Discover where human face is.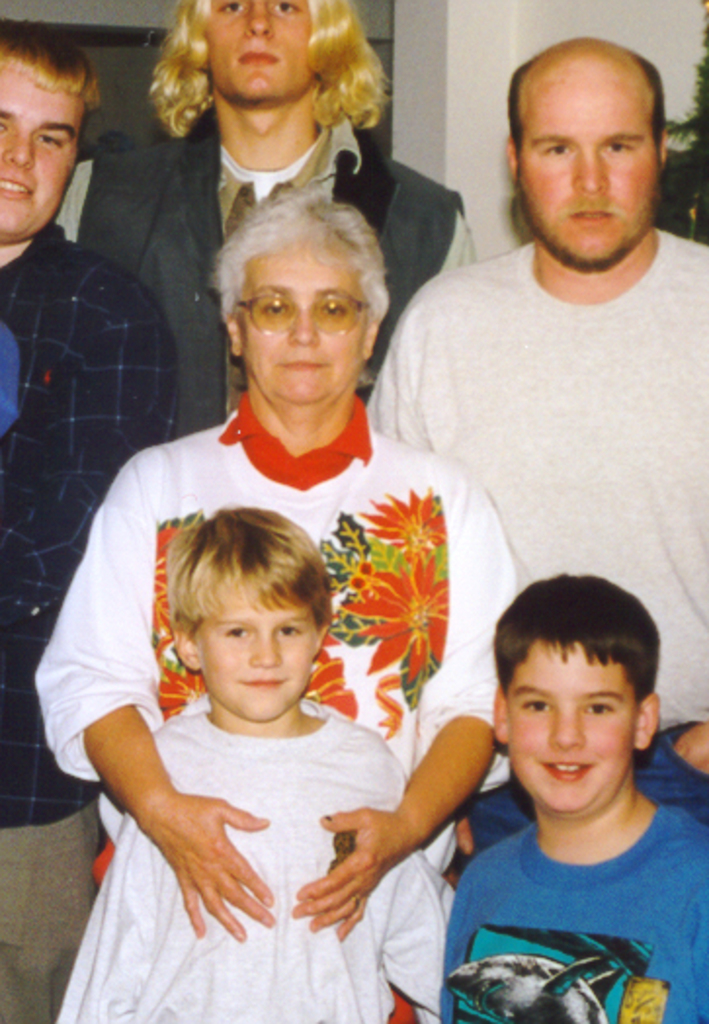
Discovered at x1=191 y1=592 x2=318 y2=721.
